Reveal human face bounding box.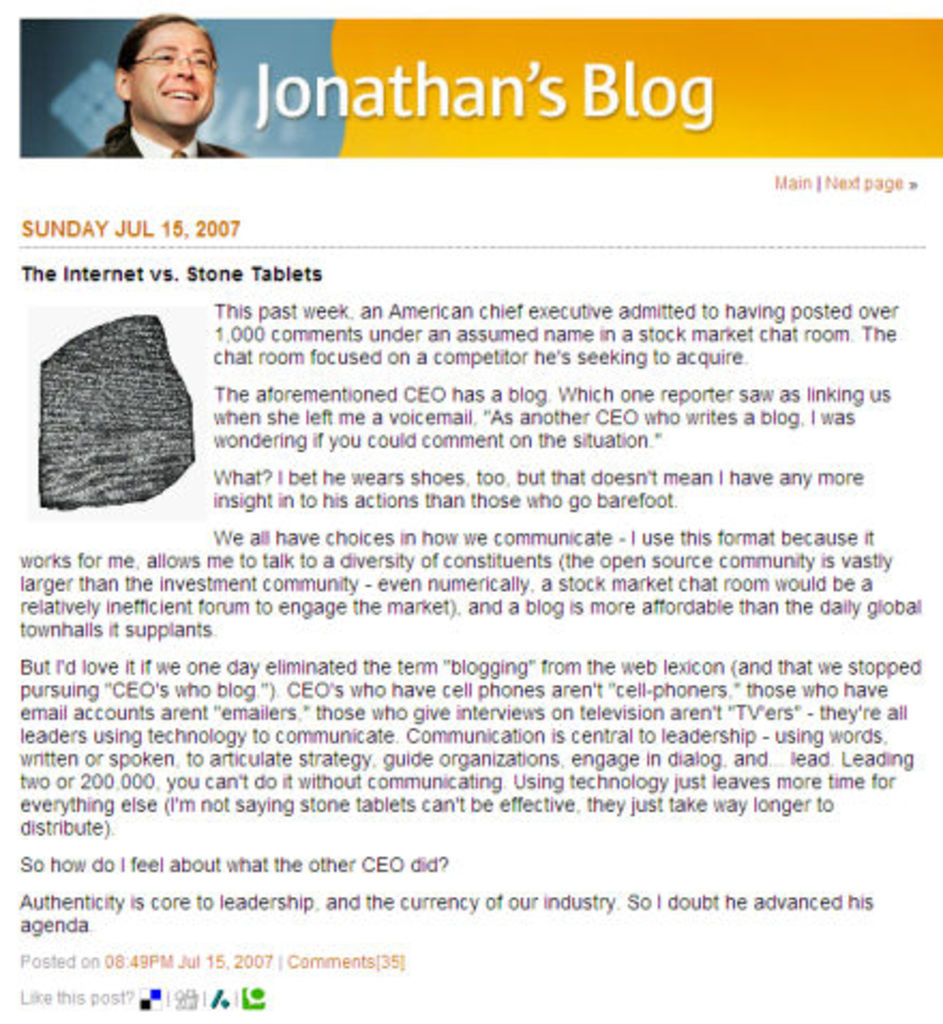
Revealed: bbox(131, 26, 221, 139).
